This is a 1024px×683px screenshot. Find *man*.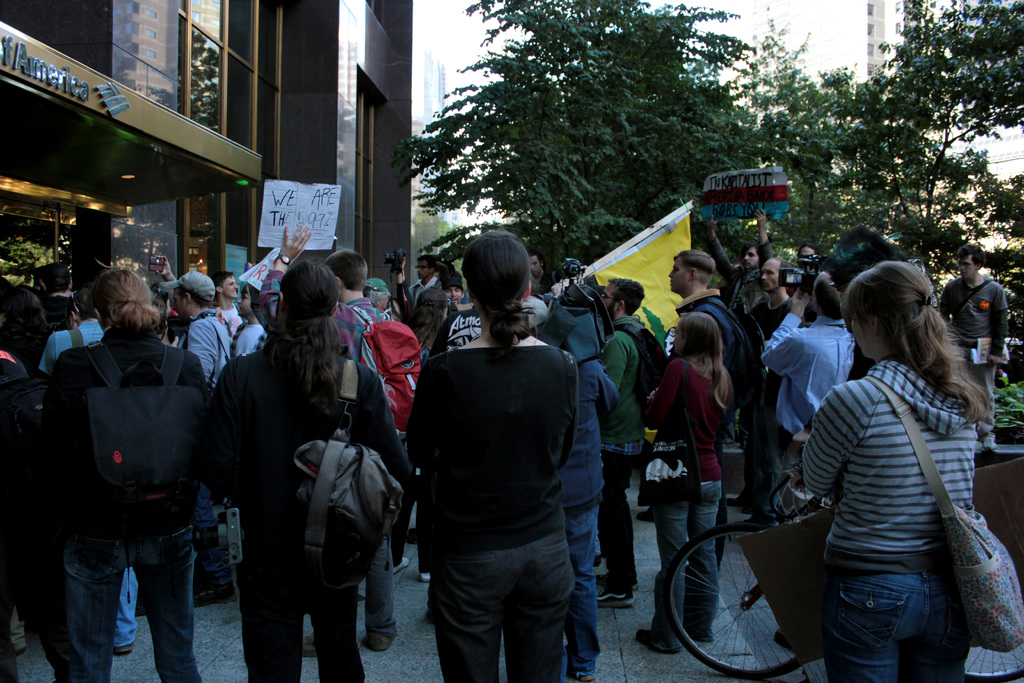
Bounding box: 941:243:1008:454.
